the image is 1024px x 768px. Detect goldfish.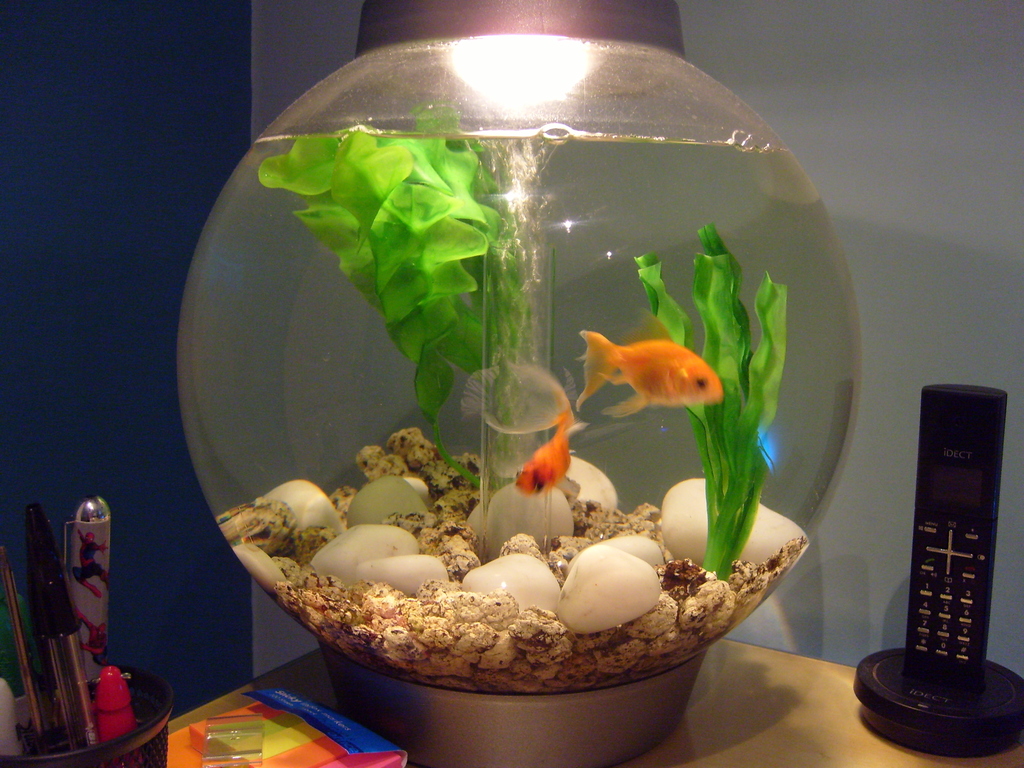
Detection: 575/331/727/417.
